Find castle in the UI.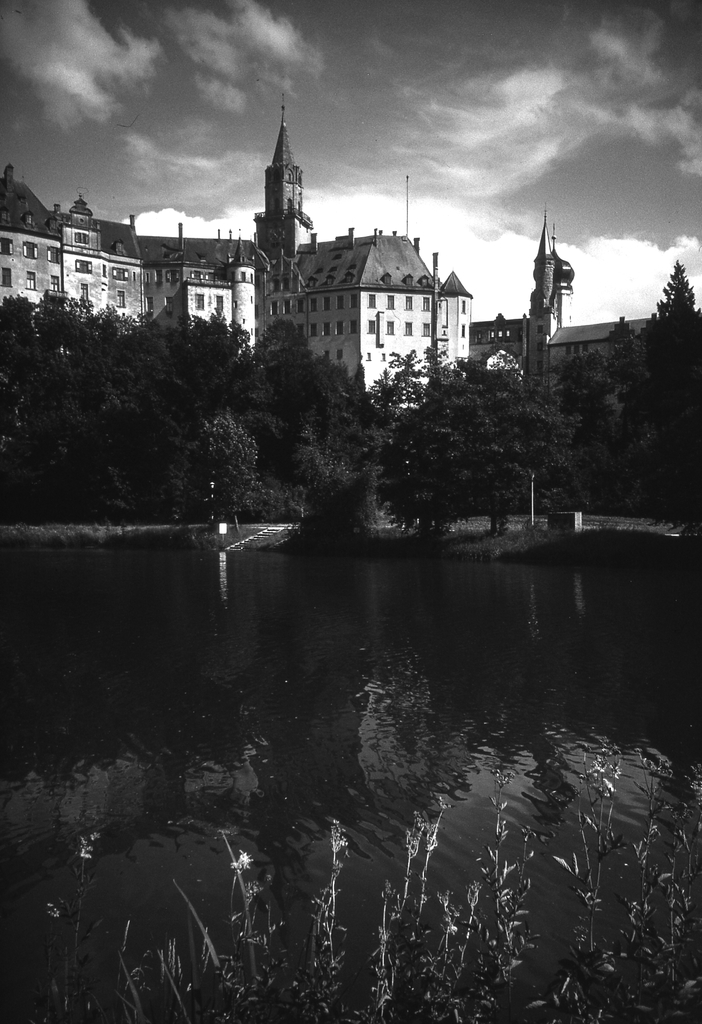
UI element at locate(468, 211, 701, 435).
